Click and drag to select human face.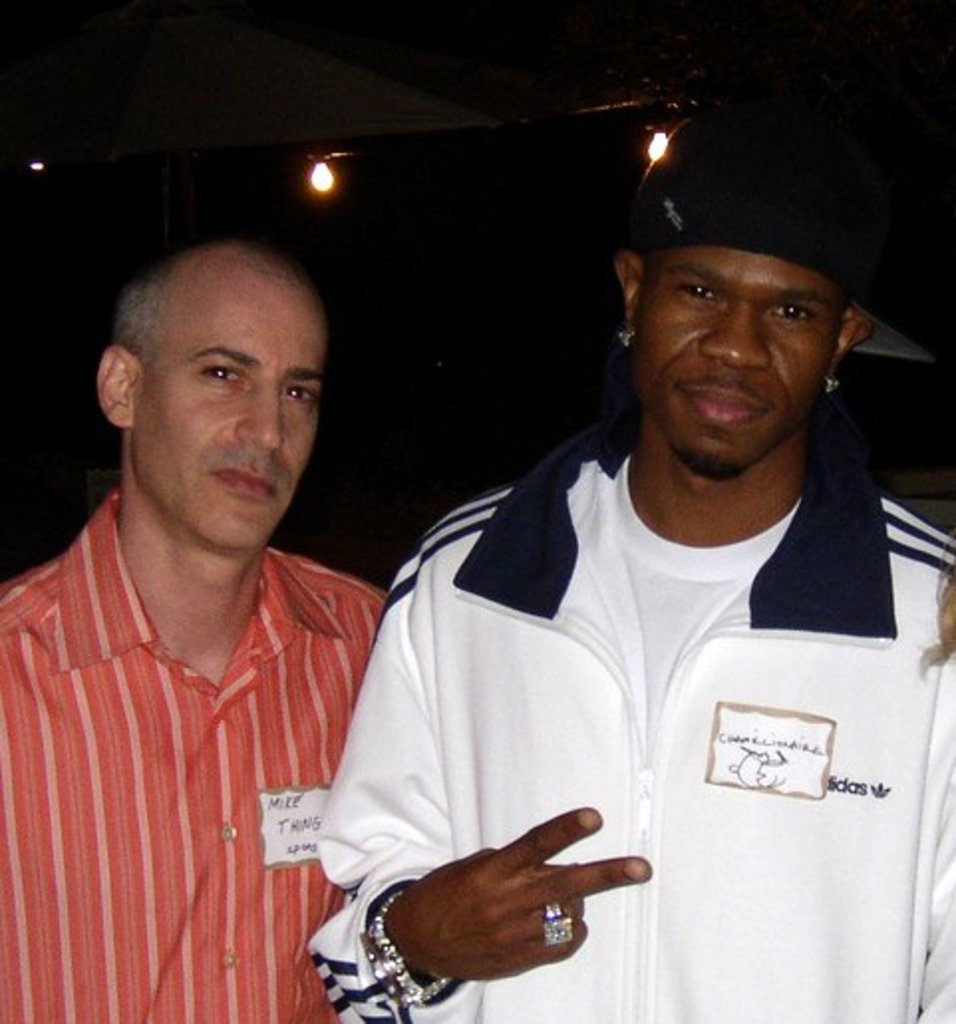
Selection: [127, 272, 324, 555].
